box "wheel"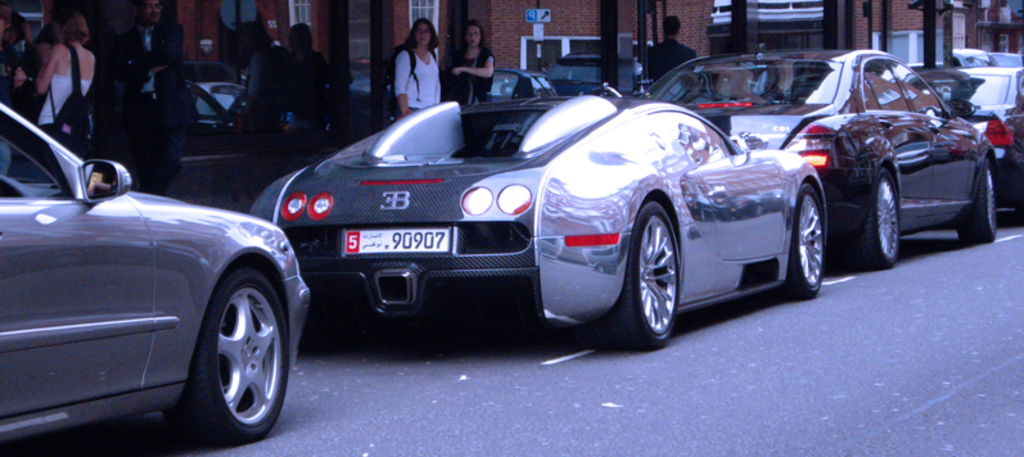
786,181,824,299
